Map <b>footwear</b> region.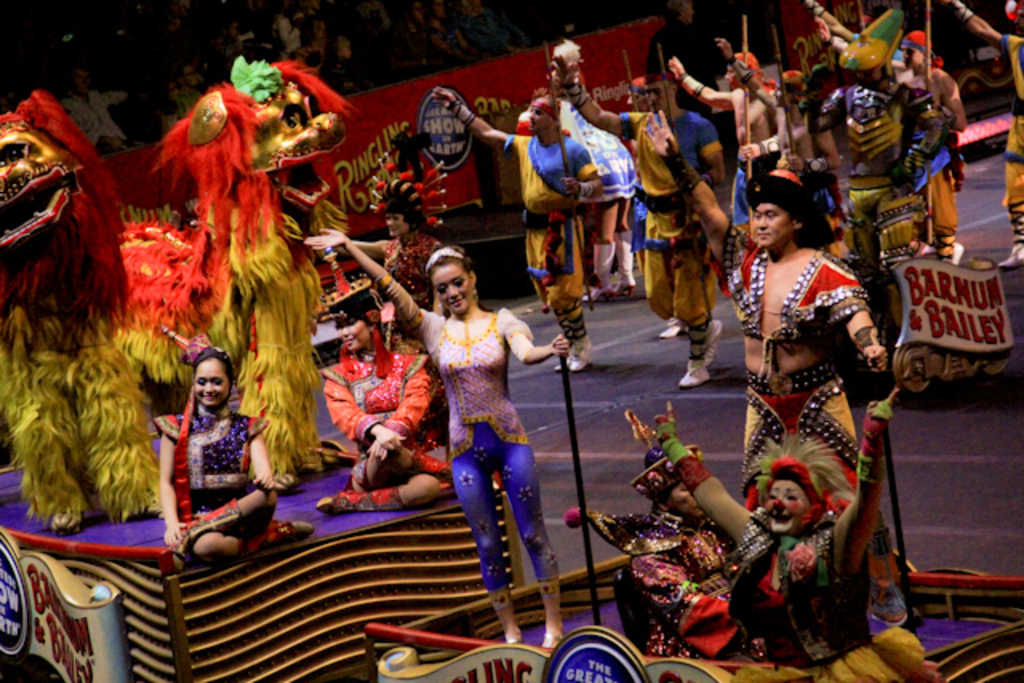
Mapped to {"left": 659, "top": 314, "right": 688, "bottom": 339}.
